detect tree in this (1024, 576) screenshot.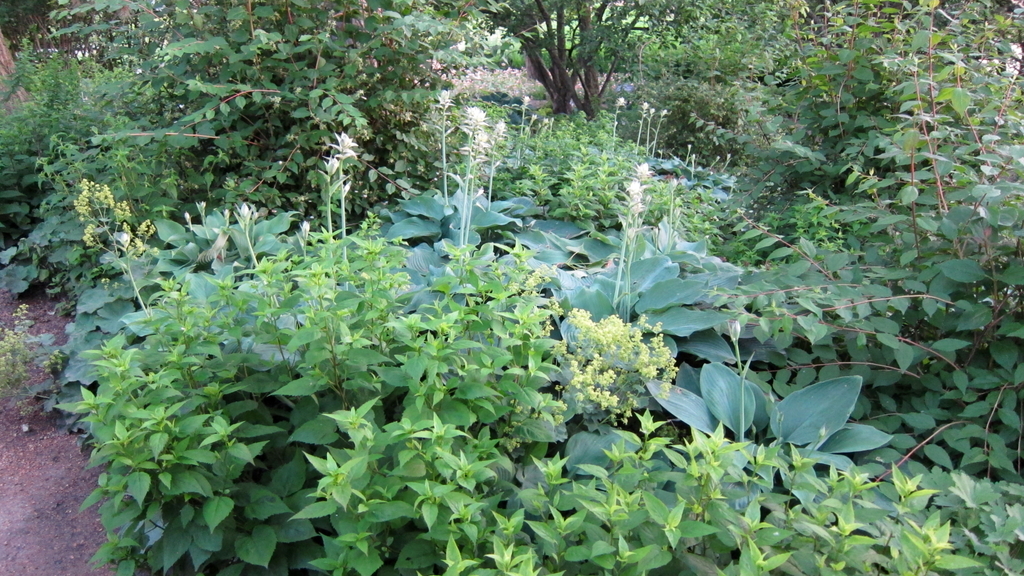
Detection: 417:0:745:126.
